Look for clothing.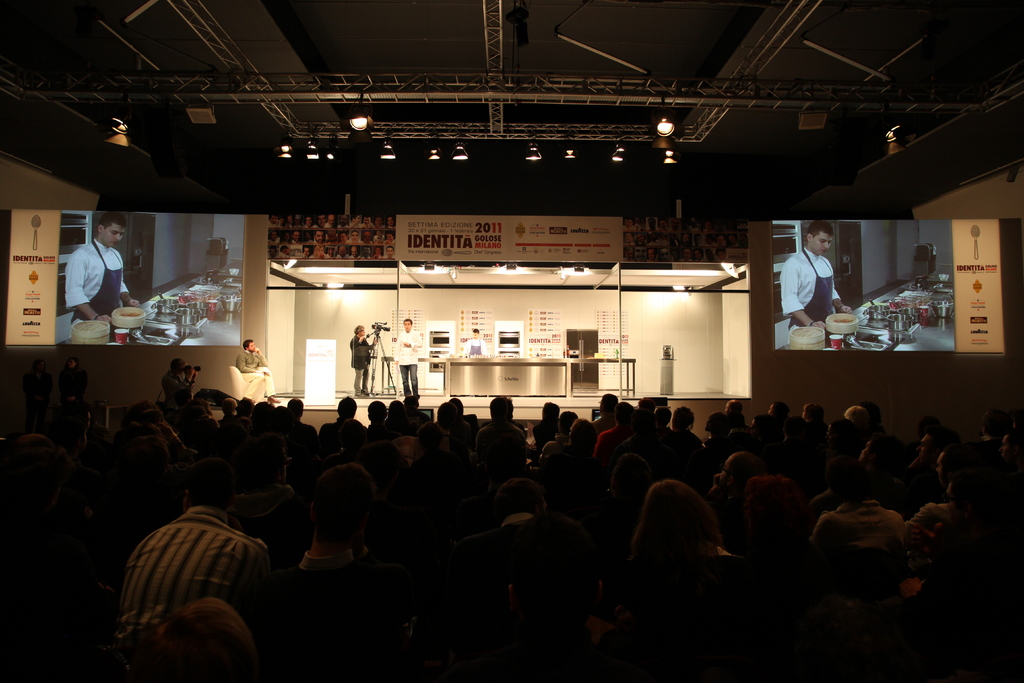
Found: (350,335,372,372).
